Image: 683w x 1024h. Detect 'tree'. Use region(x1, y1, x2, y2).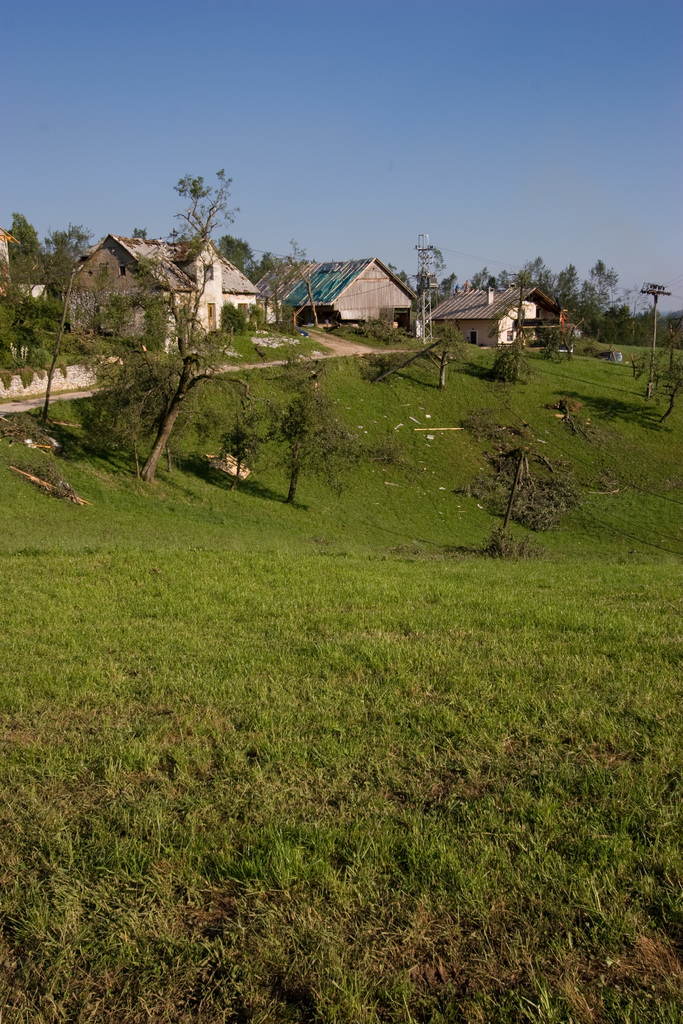
region(8, 208, 43, 271).
